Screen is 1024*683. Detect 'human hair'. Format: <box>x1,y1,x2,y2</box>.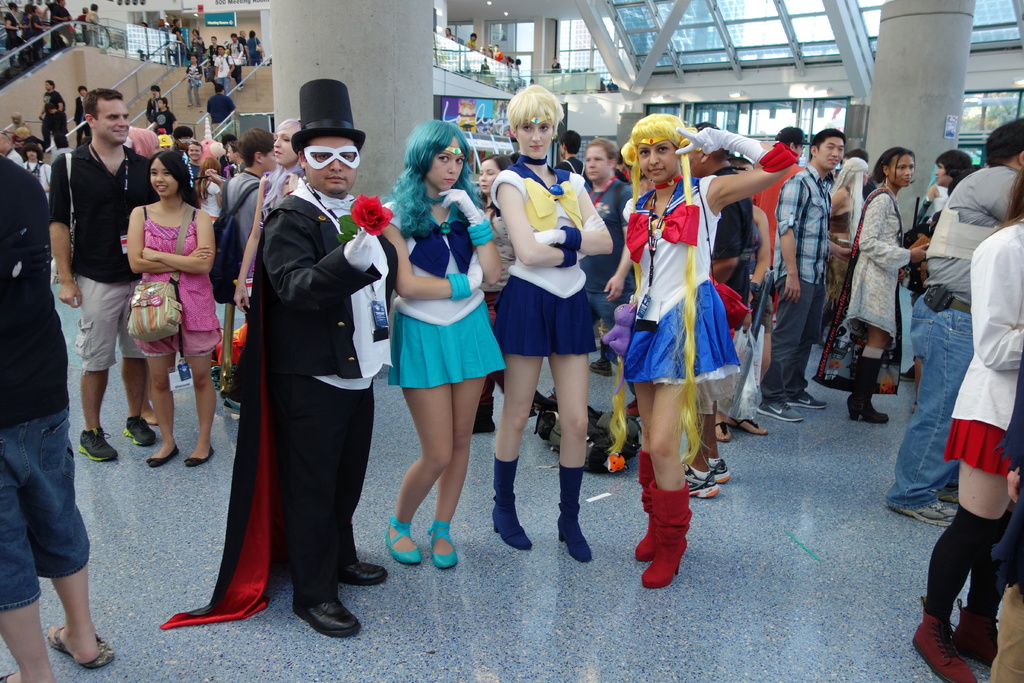
<box>228,142,236,154</box>.
